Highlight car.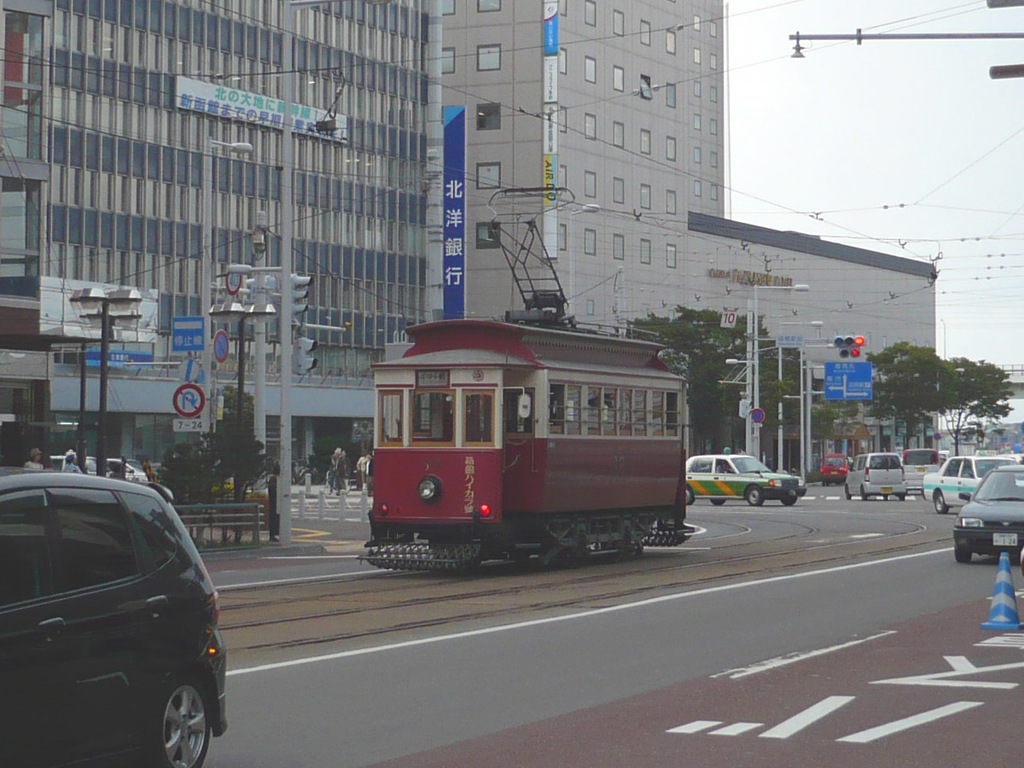
Highlighted region: pyautogui.locateOnScreen(0, 466, 225, 759).
